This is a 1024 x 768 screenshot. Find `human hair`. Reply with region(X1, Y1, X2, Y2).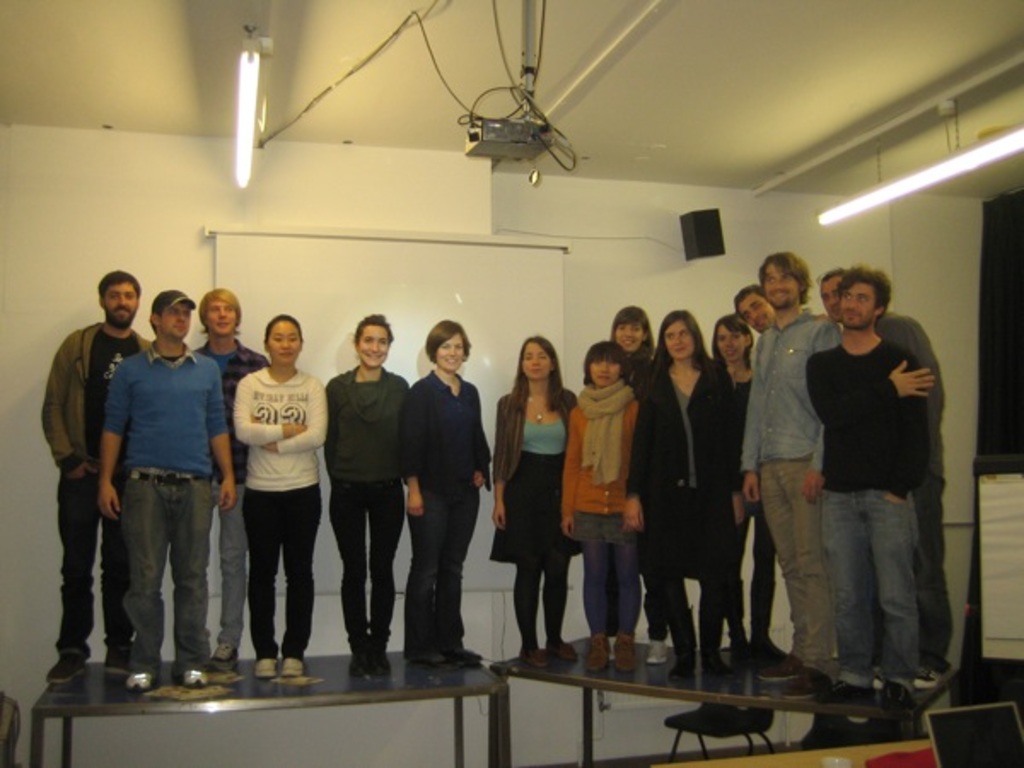
region(350, 312, 394, 346).
